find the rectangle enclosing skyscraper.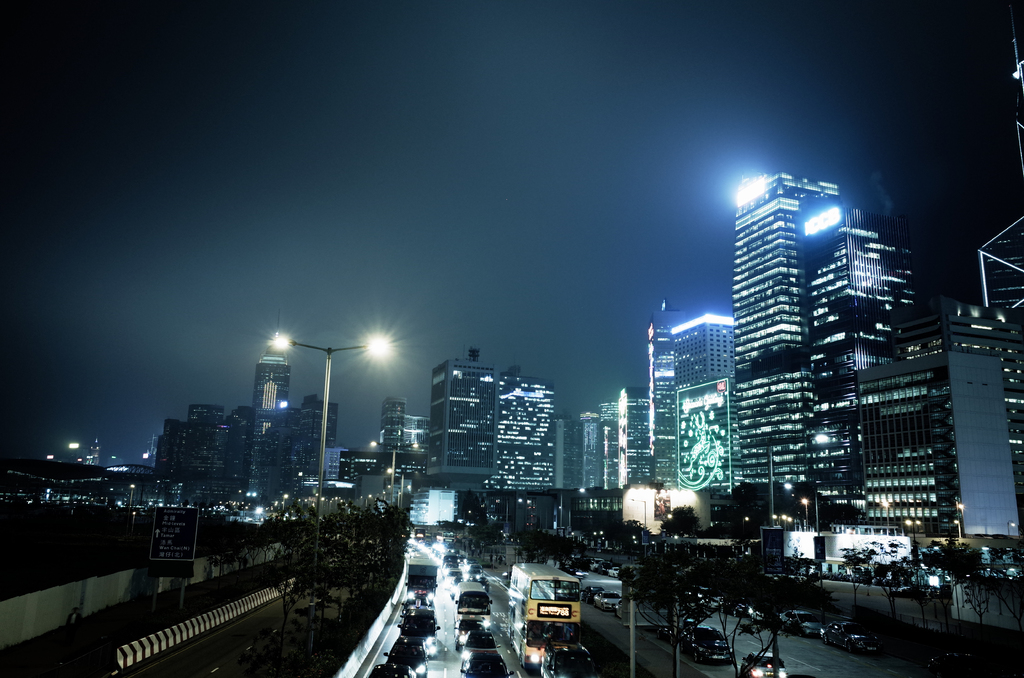
pyautogui.locateOnScreen(429, 347, 499, 490).
